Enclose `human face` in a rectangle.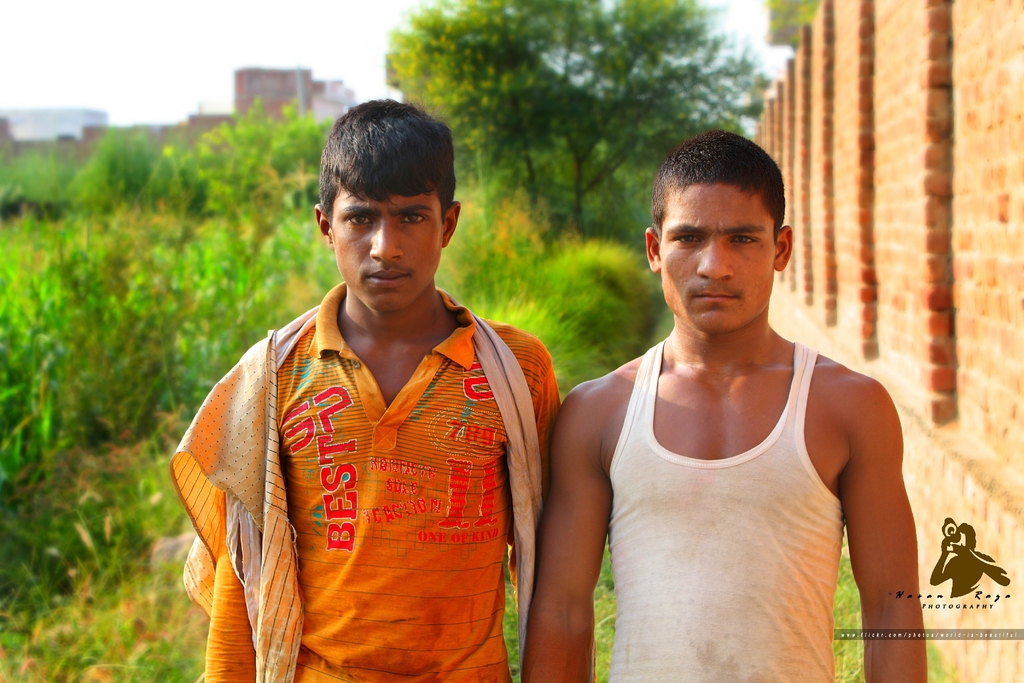
x1=657 y1=180 x2=778 y2=335.
